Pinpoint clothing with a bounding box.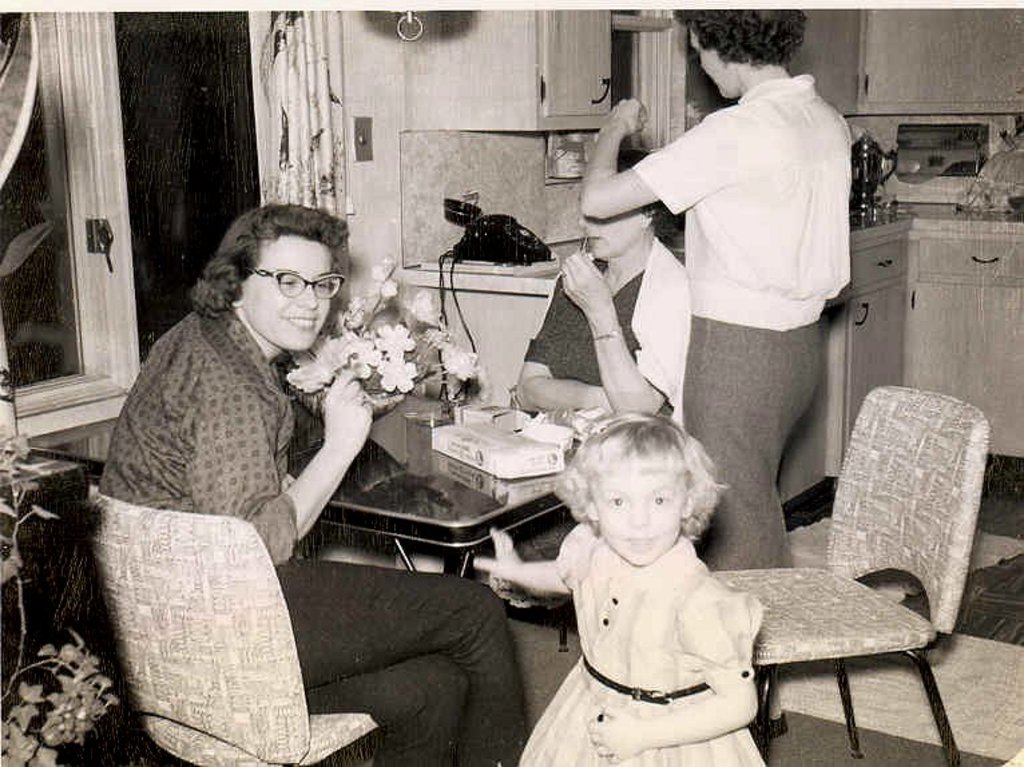
[left=614, top=41, right=862, bottom=543].
